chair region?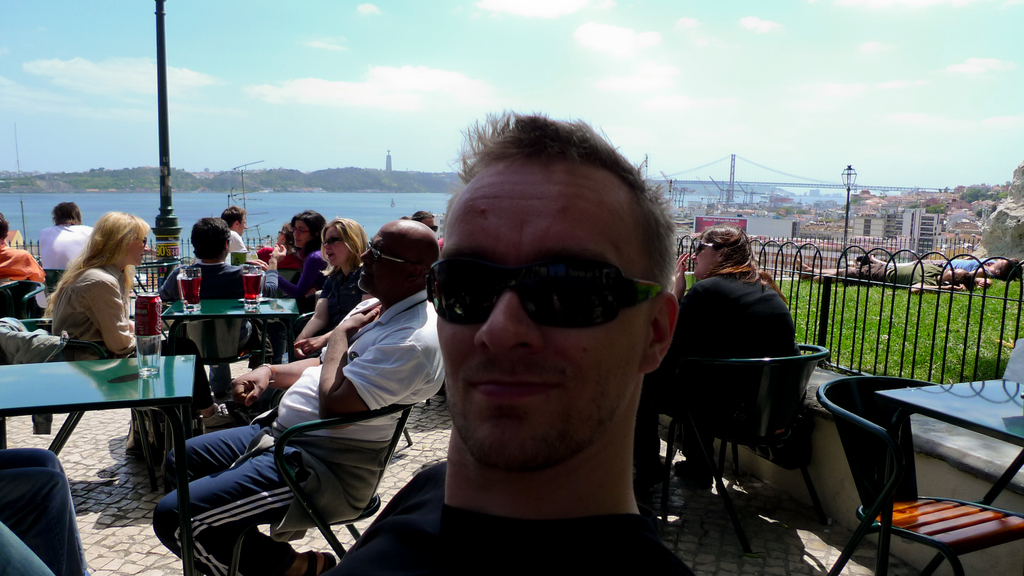
[0, 277, 42, 323]
